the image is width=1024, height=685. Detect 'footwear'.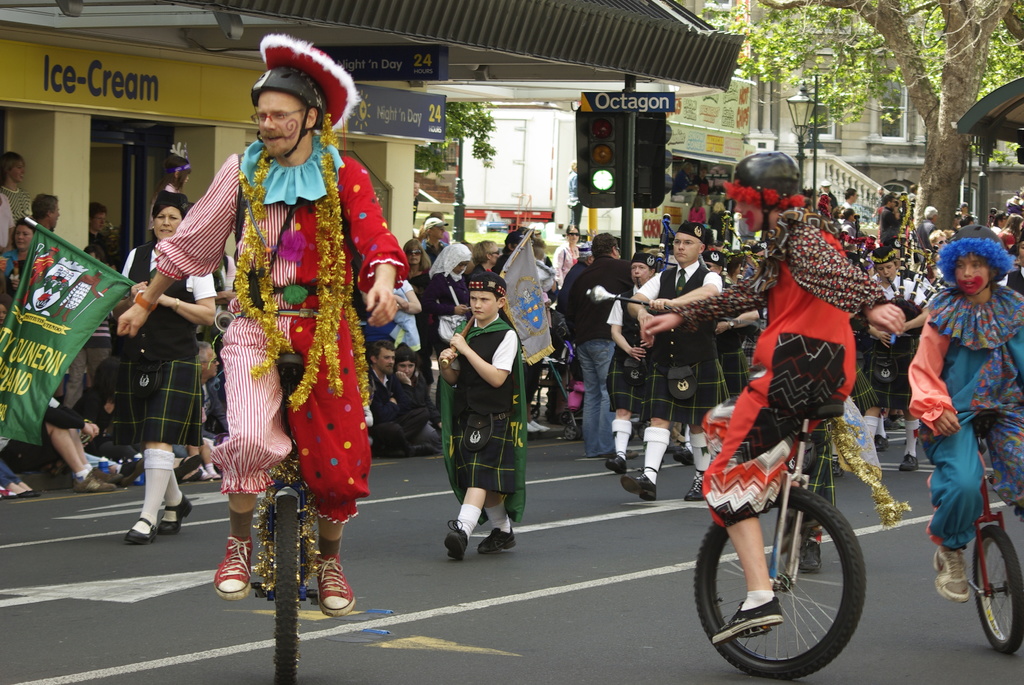
Detection: select_region(122, 513, 159, 546).
